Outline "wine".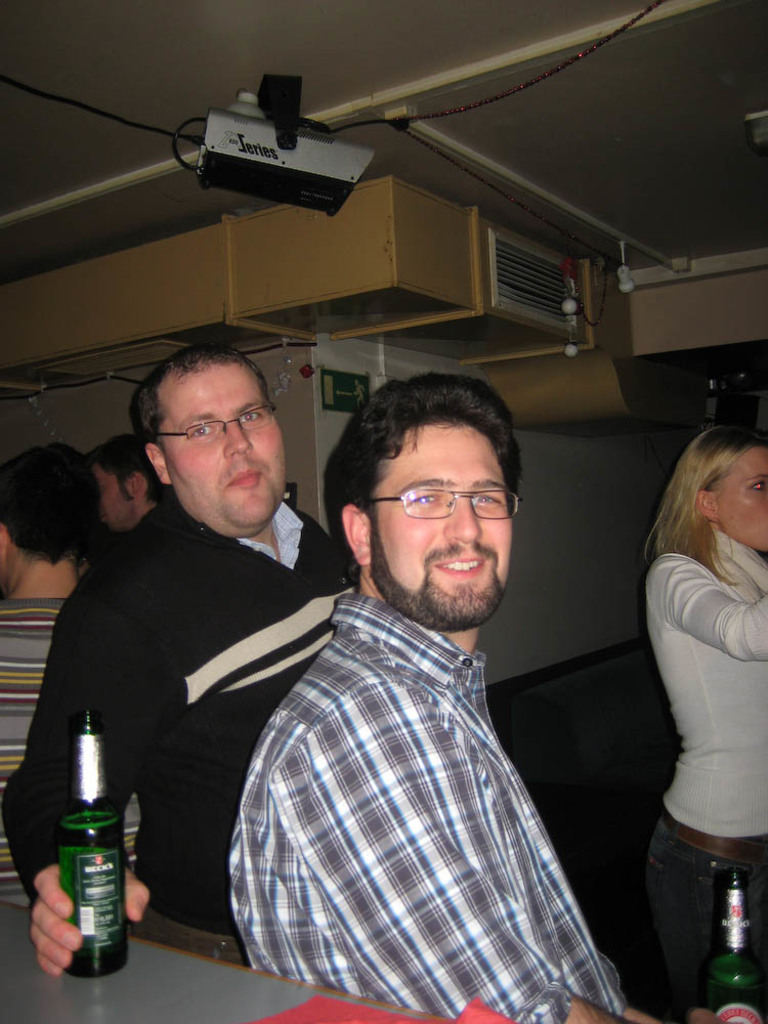
Outline: 52, 696, 141, 993.
